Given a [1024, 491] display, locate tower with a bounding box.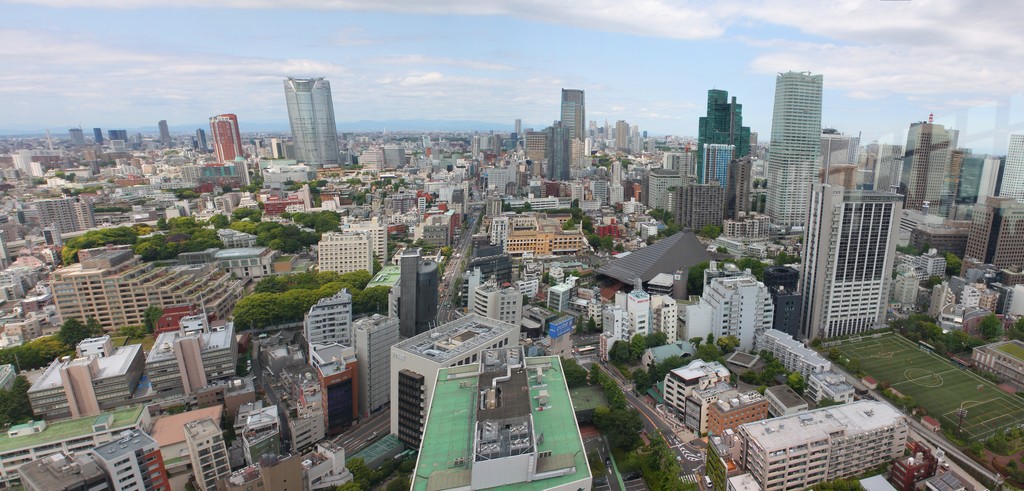
Located: [left=275, top=75, right=339, bottom=168].
